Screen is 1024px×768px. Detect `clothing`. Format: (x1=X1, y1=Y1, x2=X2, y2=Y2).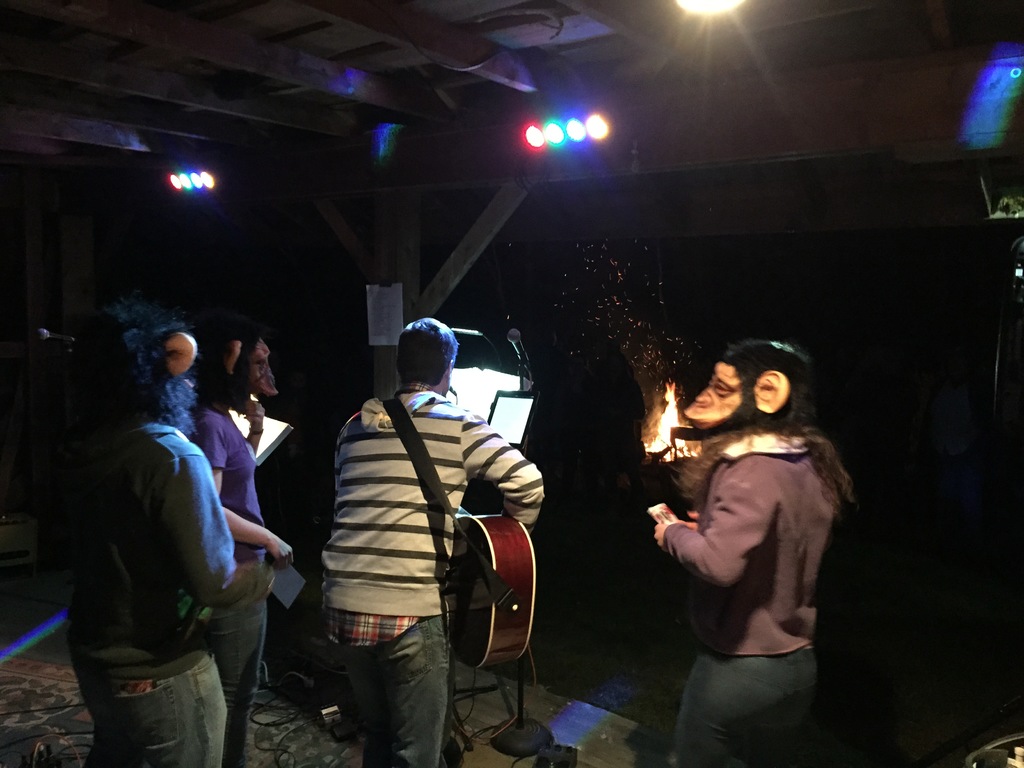
(x1=321, y1=379, x2=545, y2=767).
